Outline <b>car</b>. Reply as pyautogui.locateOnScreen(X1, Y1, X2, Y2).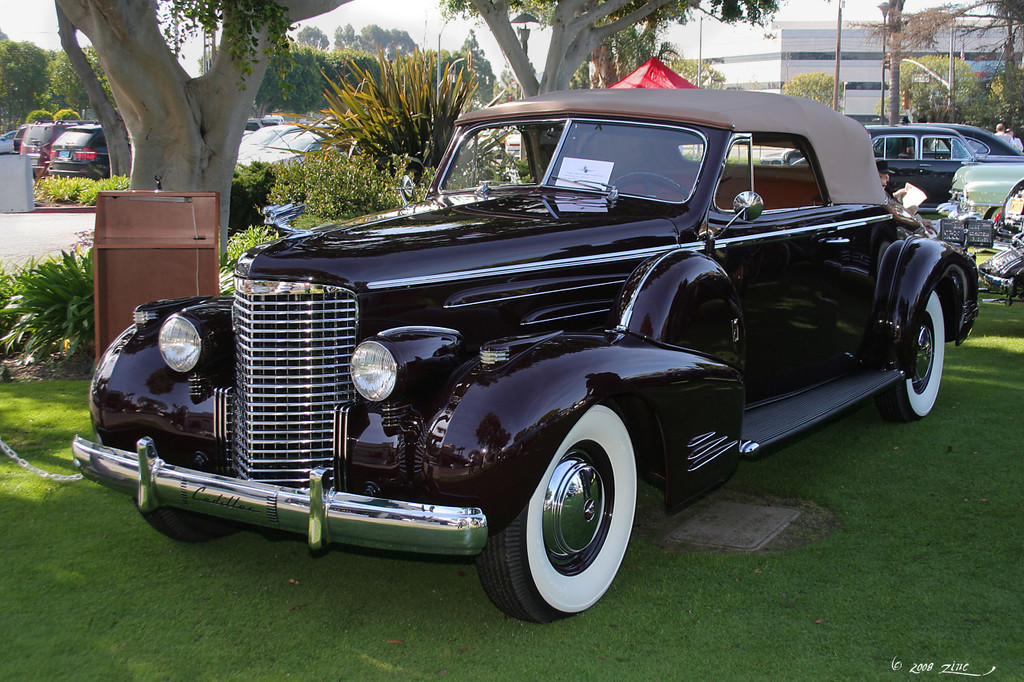
pyautogui.locateOnScreen(1, 130, 16, 151).
